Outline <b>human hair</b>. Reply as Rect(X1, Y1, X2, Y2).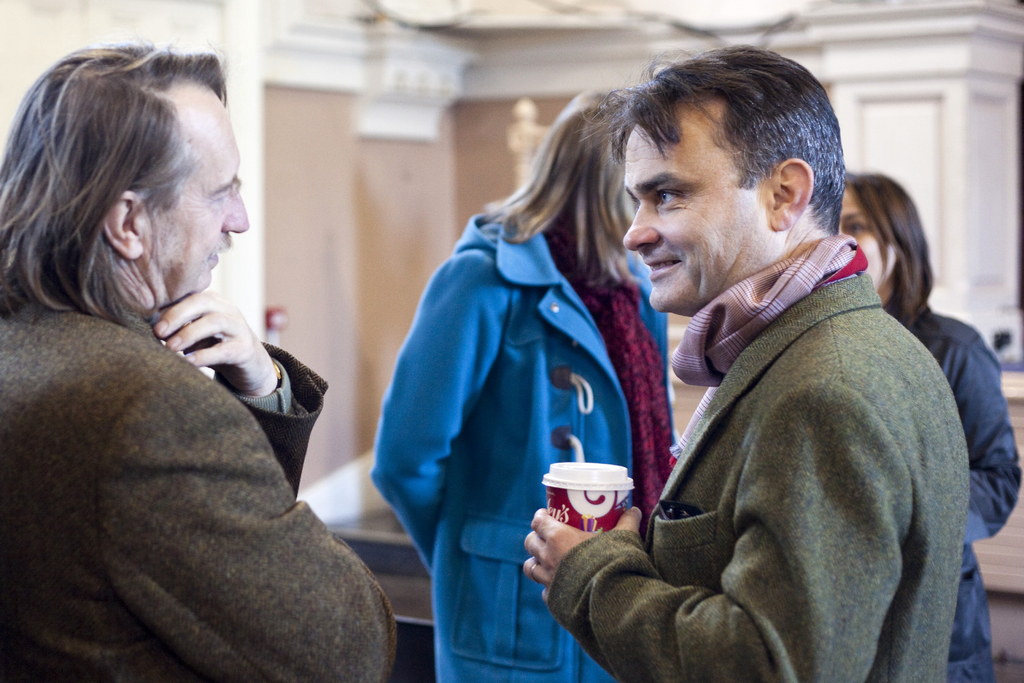
Rect(844, 167, 936, 317).
